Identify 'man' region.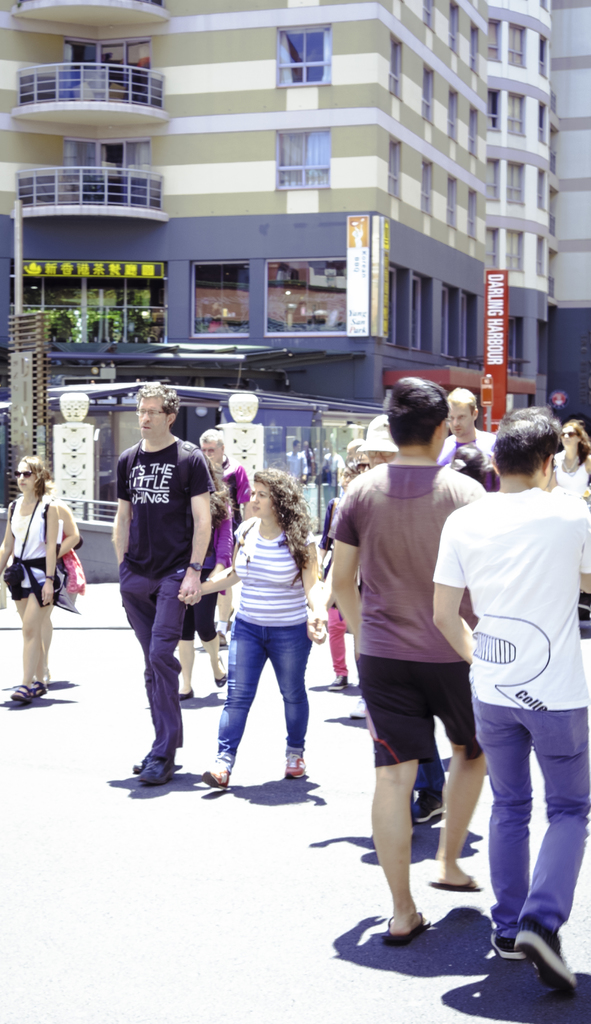
Region: (x1=323, y1=350, x2=482, y2=968).
